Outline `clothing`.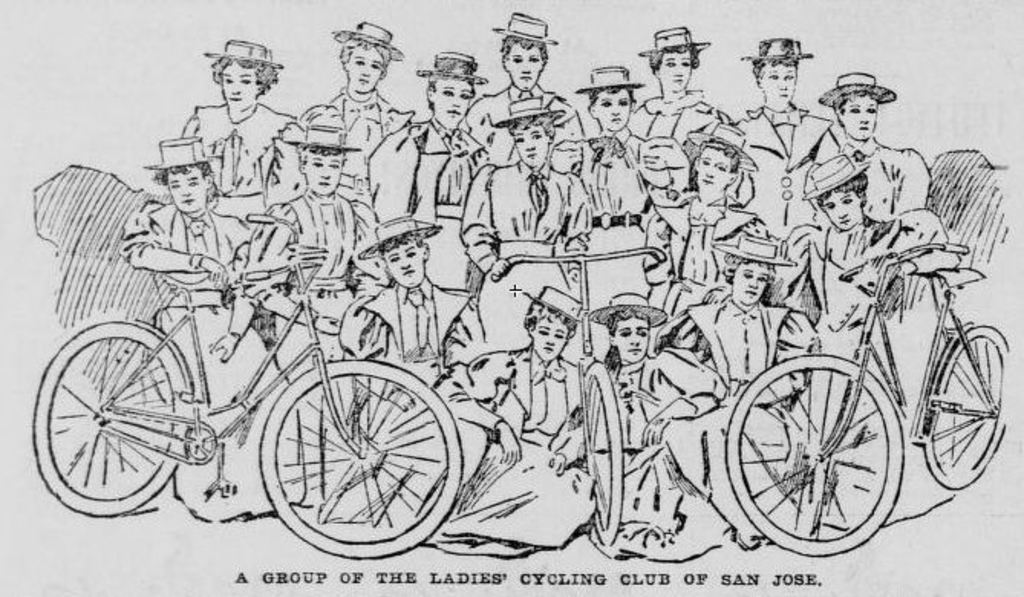
Outline: (x1=257, y1=196, x2=369, y2=332).
